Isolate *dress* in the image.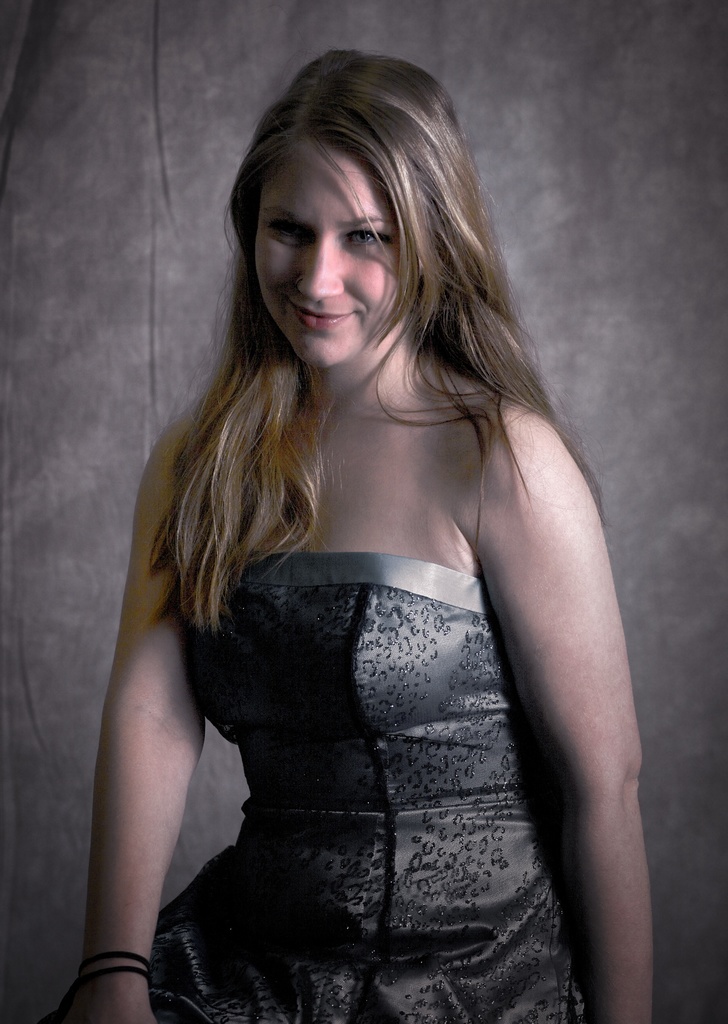
Isolated region: rect(134, 471, 581, 1004).
